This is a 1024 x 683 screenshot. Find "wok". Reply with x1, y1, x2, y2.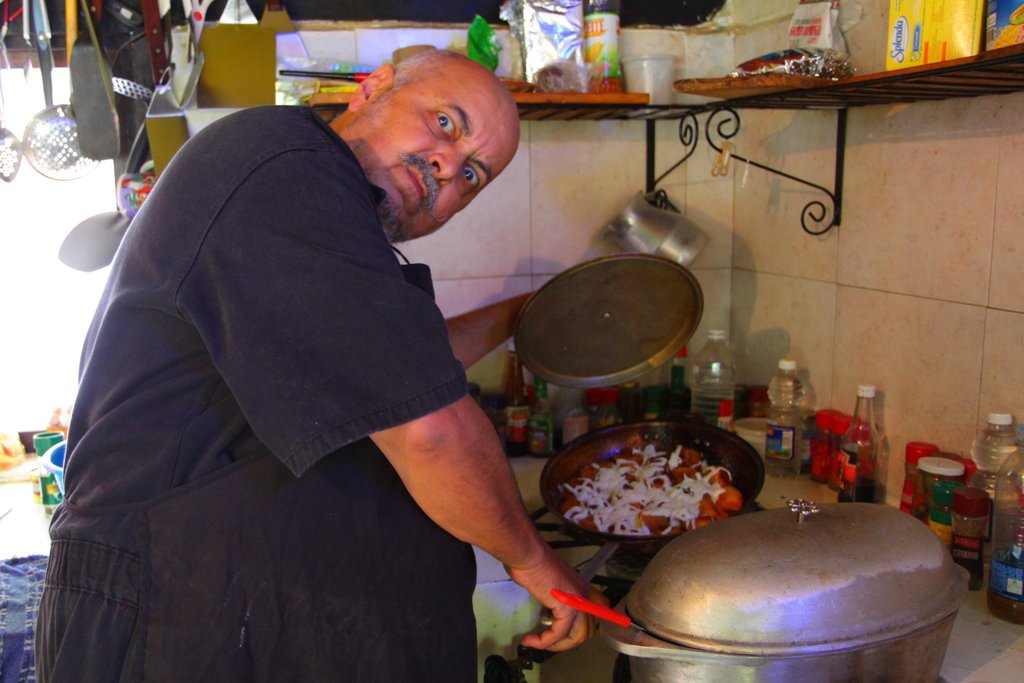
531, 411, 771, 628.
